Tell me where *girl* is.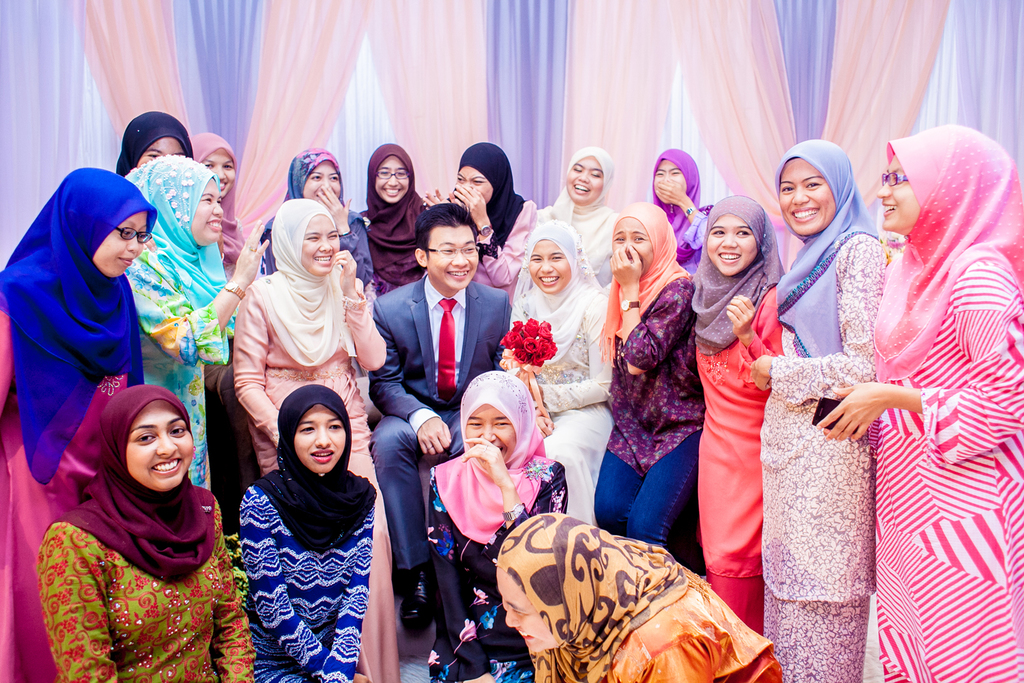
*girl* is at 235, 382, 379, 682.
